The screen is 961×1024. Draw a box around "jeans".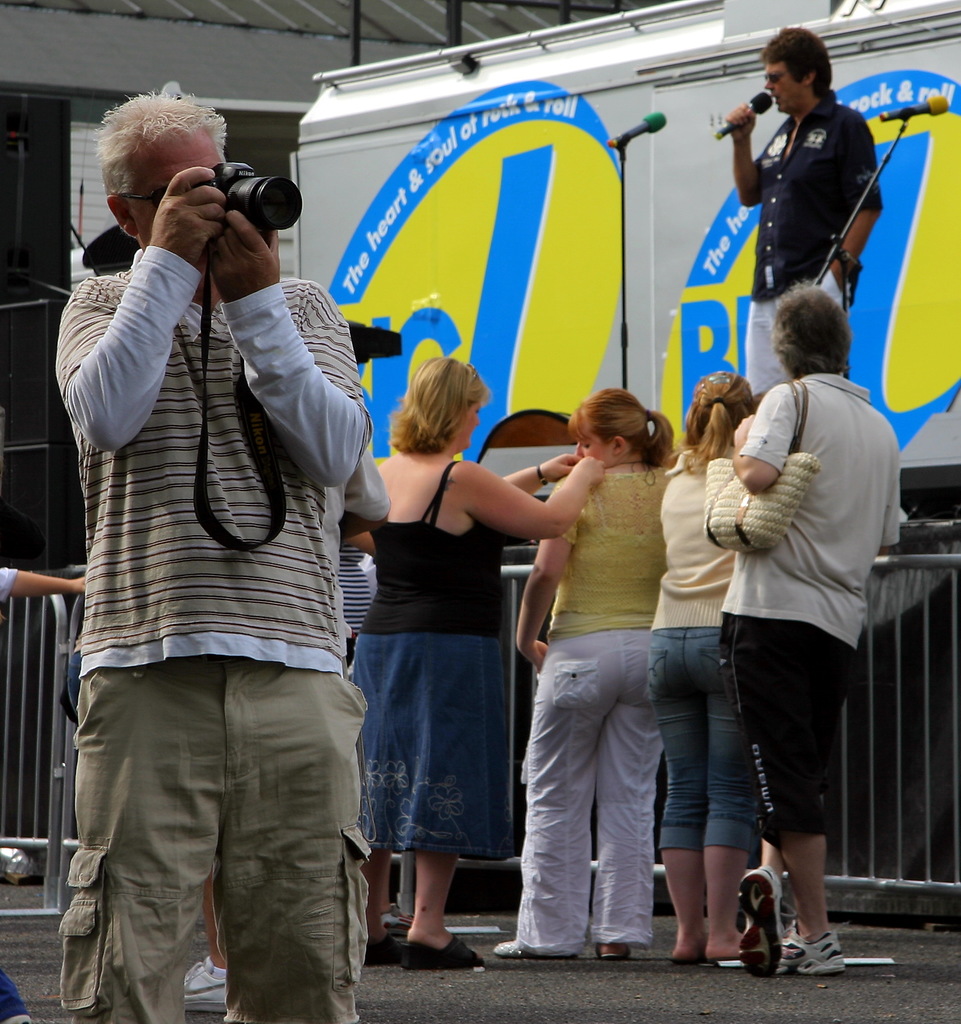
{"x1": 0, "y1": 963, "x2": 29, "y2": 1023}.
